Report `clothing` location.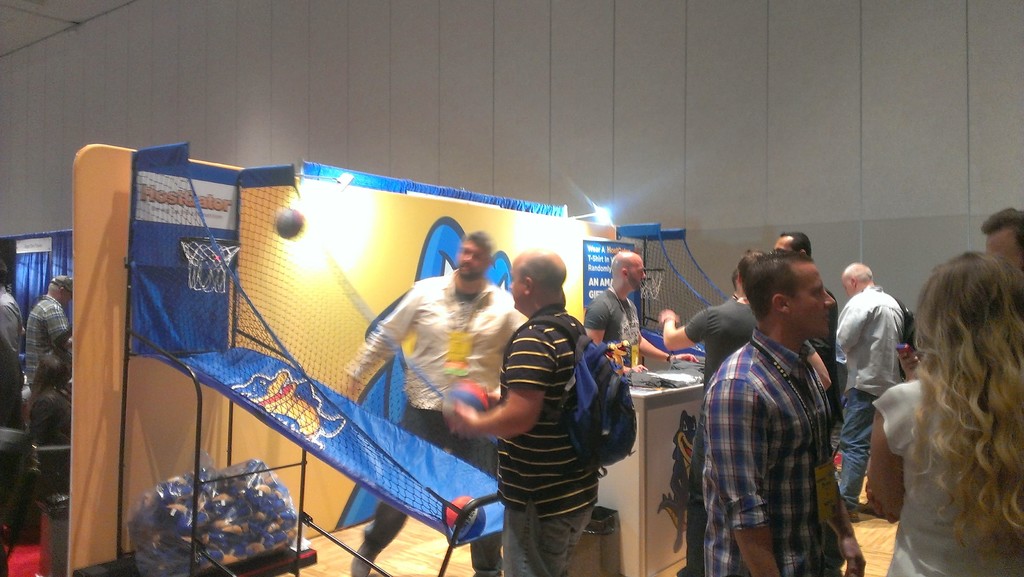
Report: left=685, top=300, right=819, bottom=576.
